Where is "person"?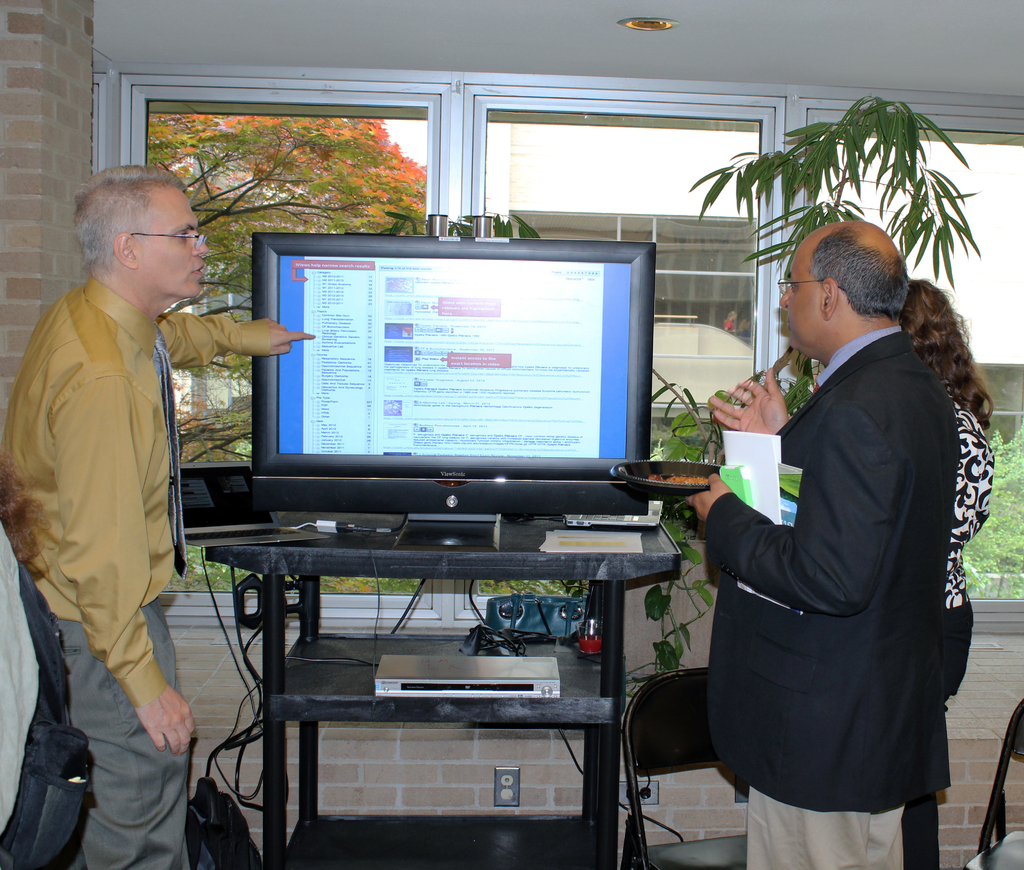
box(22, 144, 232, 869).
